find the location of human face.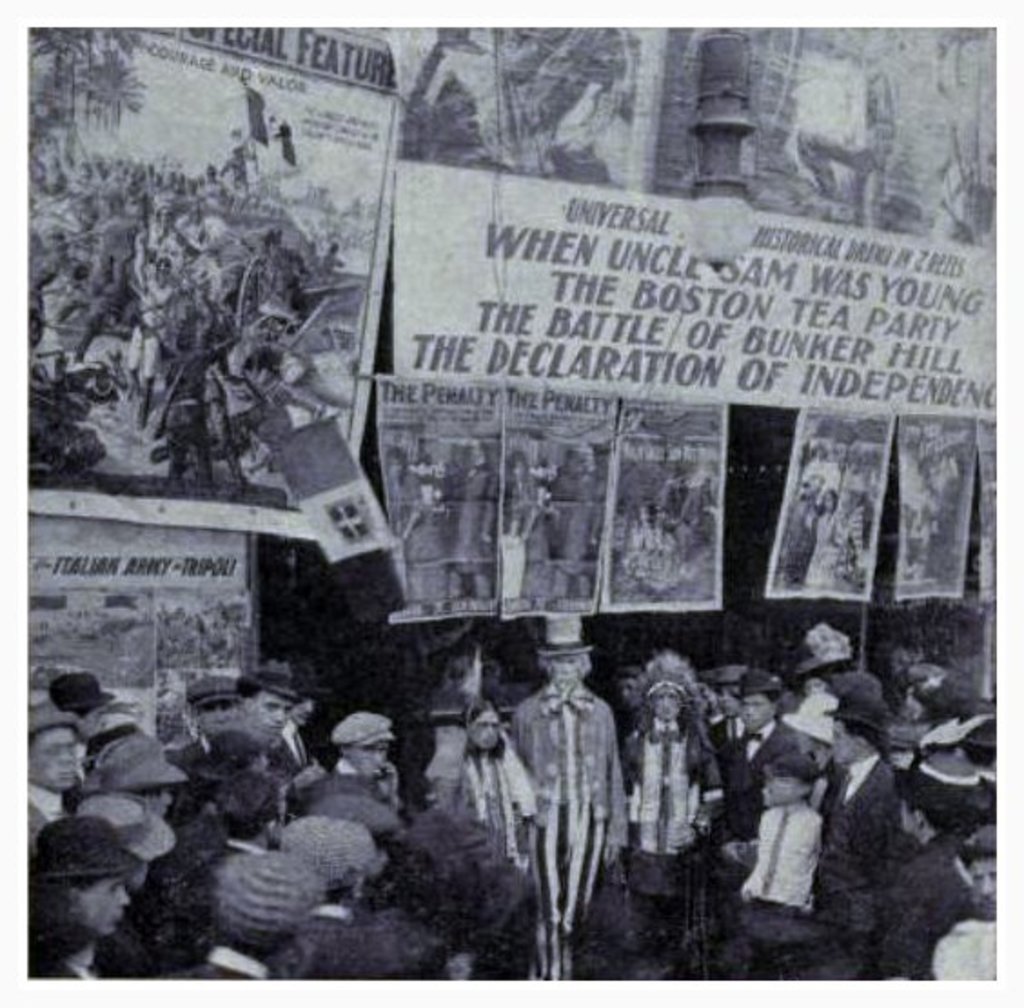
Location: locate(552, 654, 577, 681).
